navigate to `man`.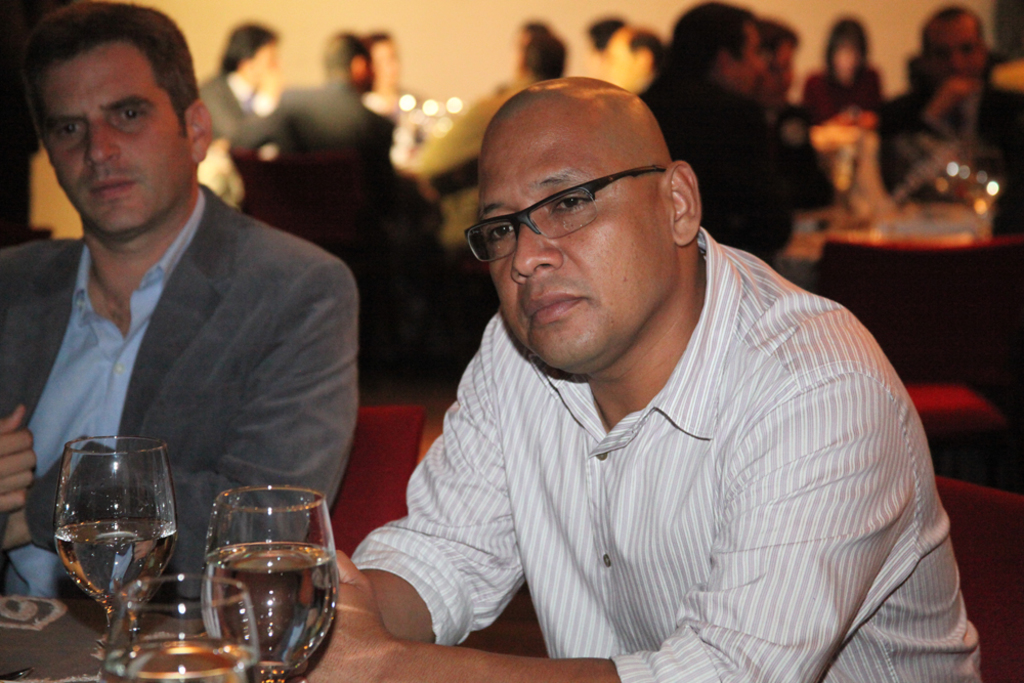
Navigation target: {"left": 0, "top": 2, "right": 366, "bottom": 609}.
